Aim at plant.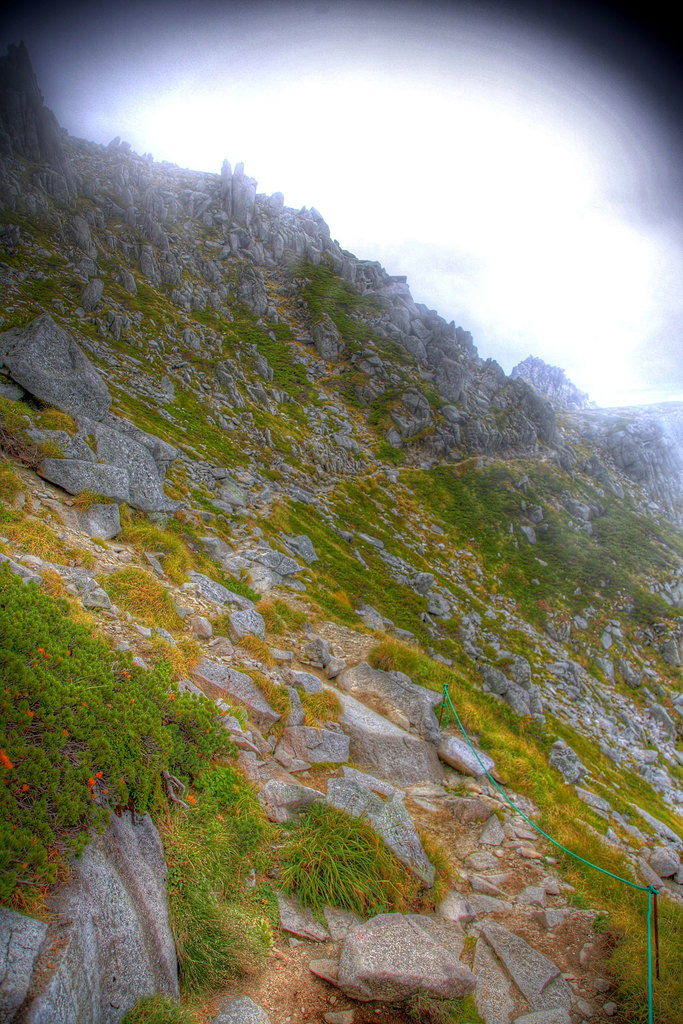
Aimed at pyautogui.locateOnScreen(0, 557, 246, 938).
